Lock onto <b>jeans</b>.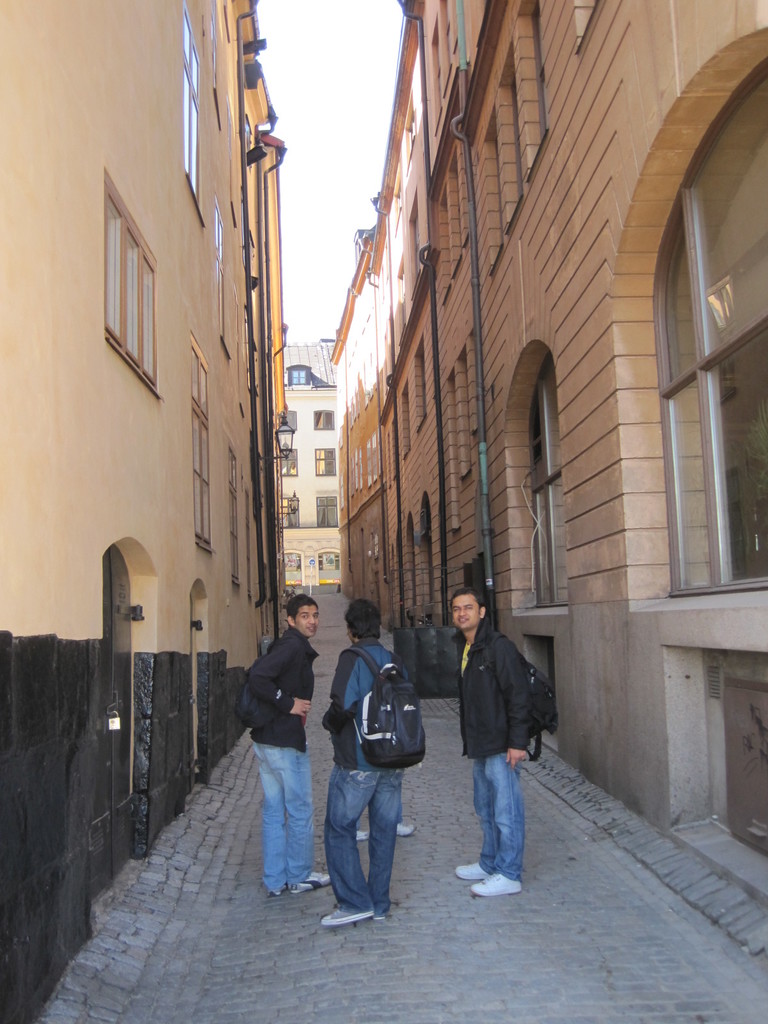
Locked: 328, 756, 417, 927.
